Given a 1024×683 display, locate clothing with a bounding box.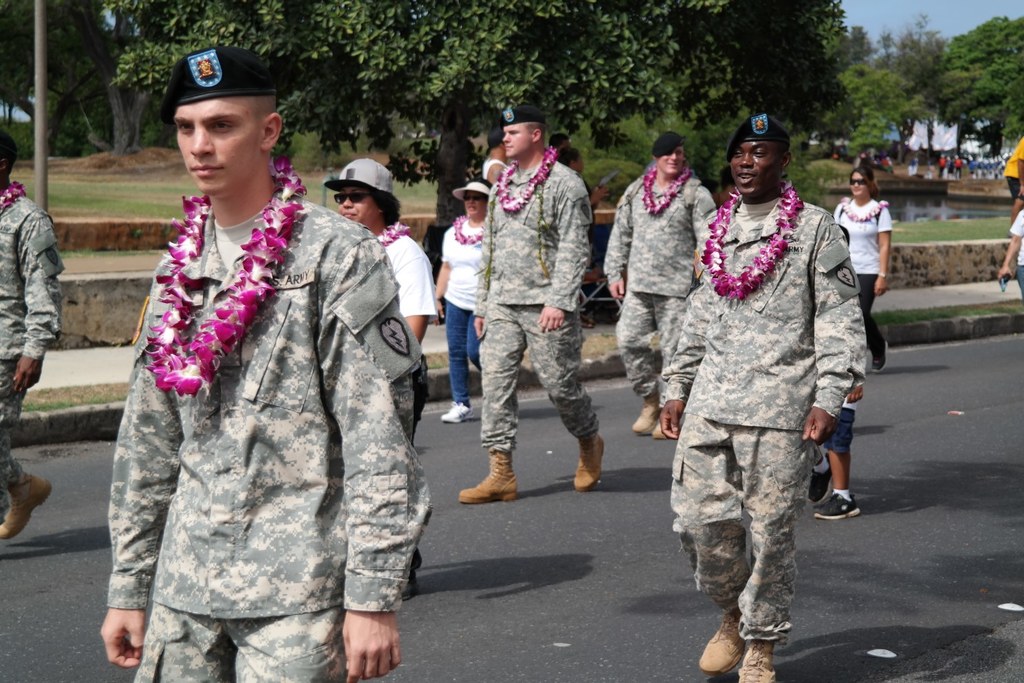
Located: rect(477, 147, 593, 436).
